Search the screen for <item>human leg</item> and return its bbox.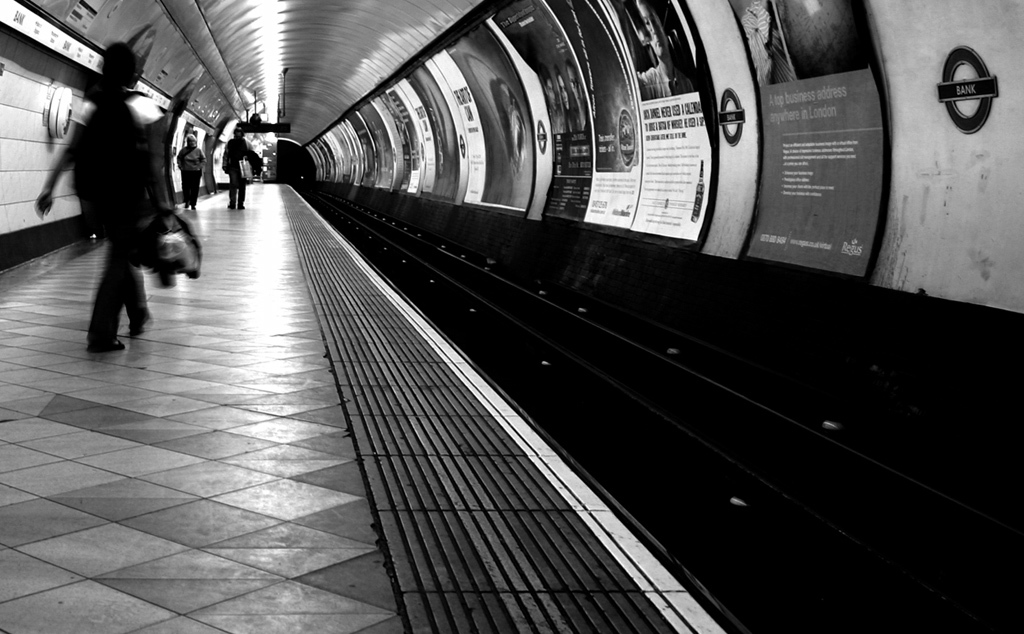
Found: 87:235:138:354.
